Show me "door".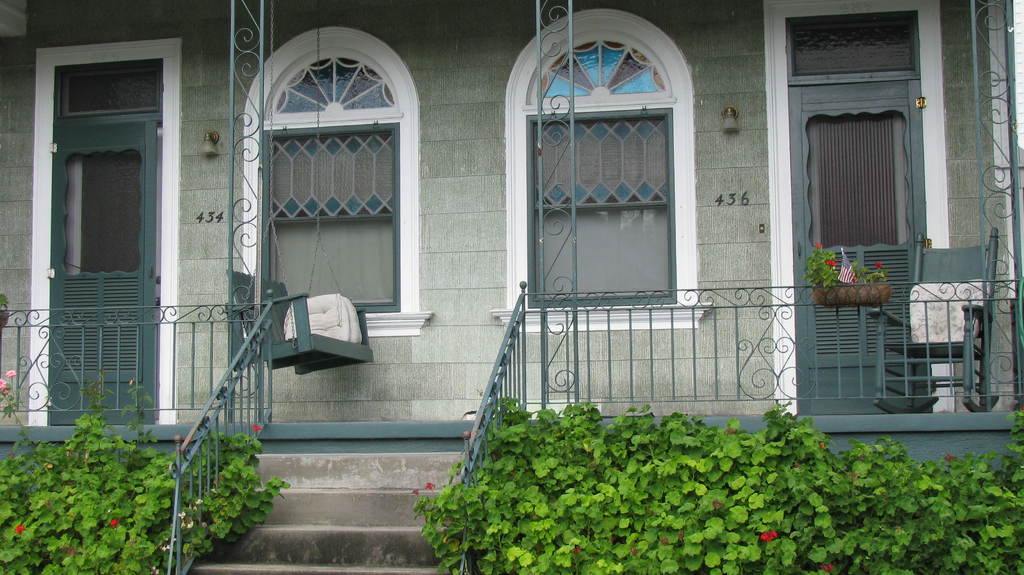
"door" is here: <box>56,114,159,429</box>.
